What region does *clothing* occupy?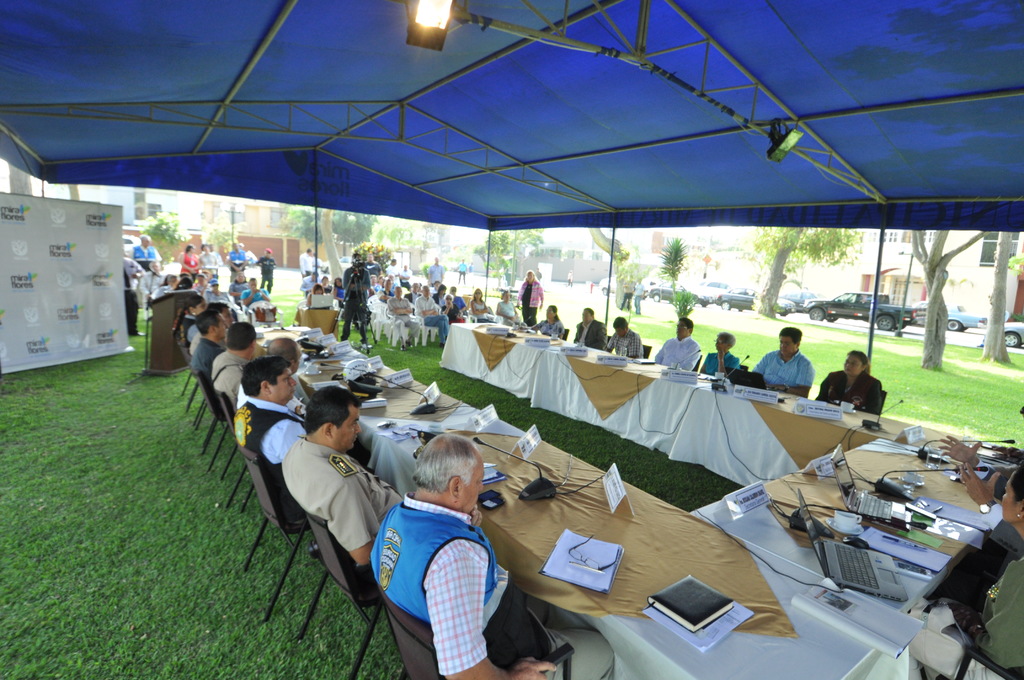
locate(228, 397, 307, 520).
